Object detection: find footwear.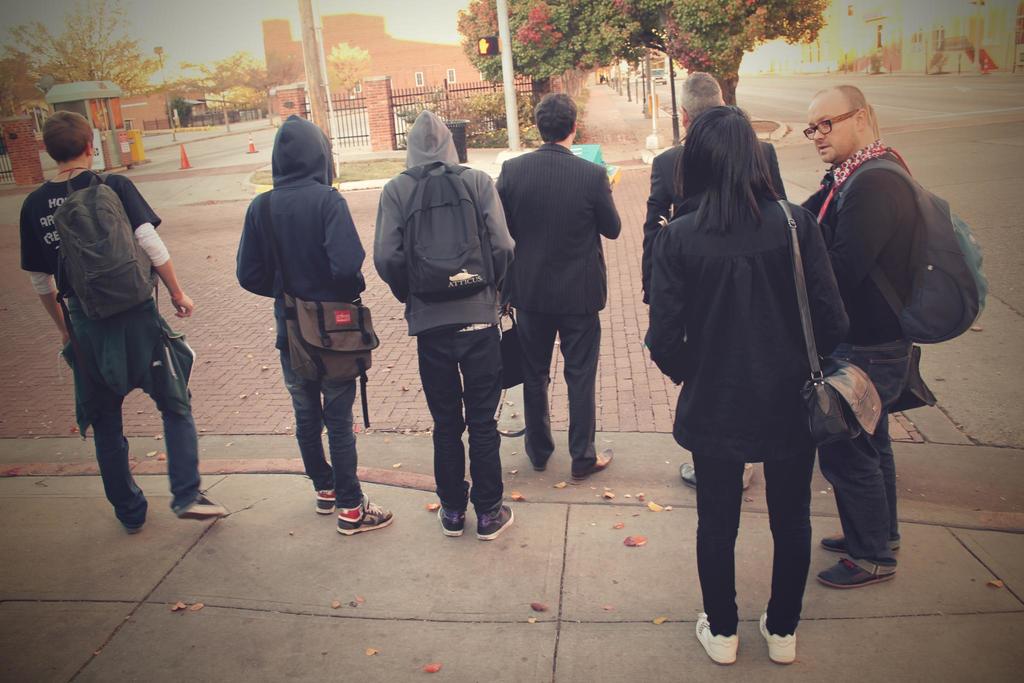
(x1=339, y1=497, x2=391, y2=538).
